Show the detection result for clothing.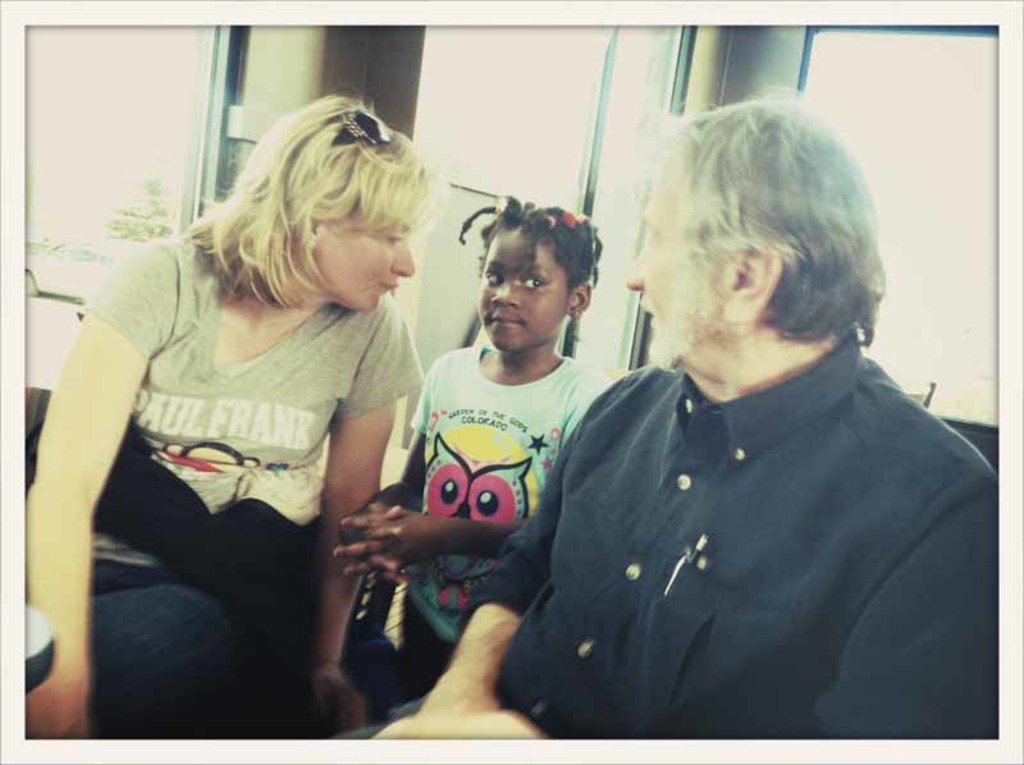
select_region(406, 340, 625, 704).
